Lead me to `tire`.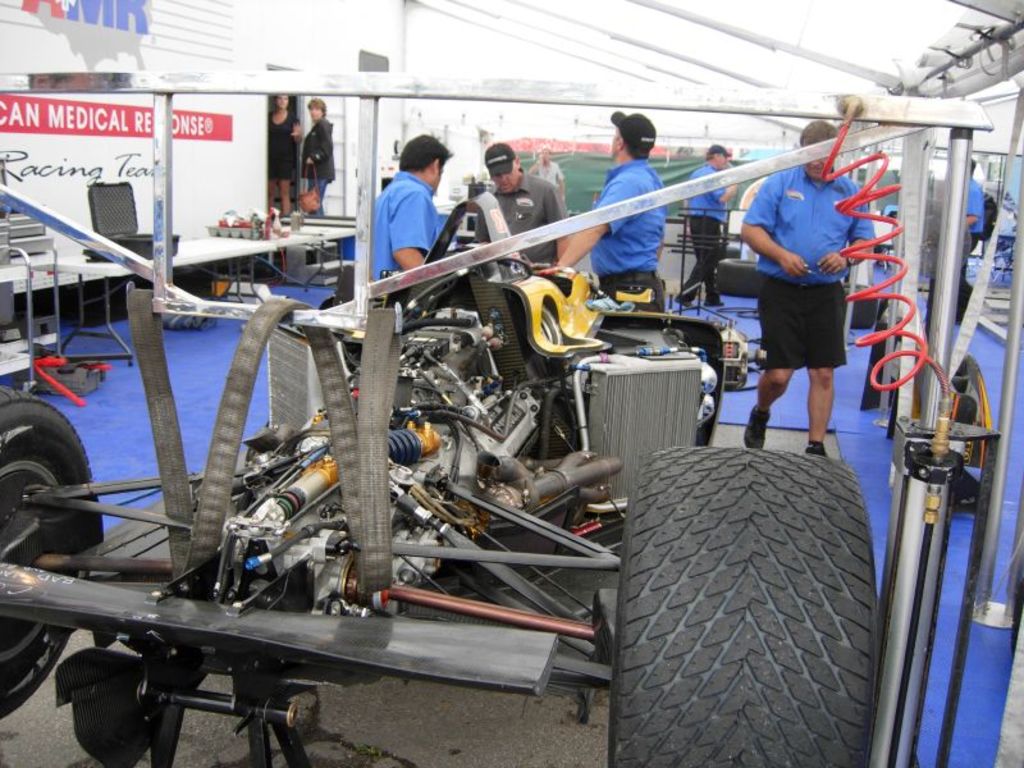
Lead to pyautogui.locateOnScreen(69, 652, 148, 767).
